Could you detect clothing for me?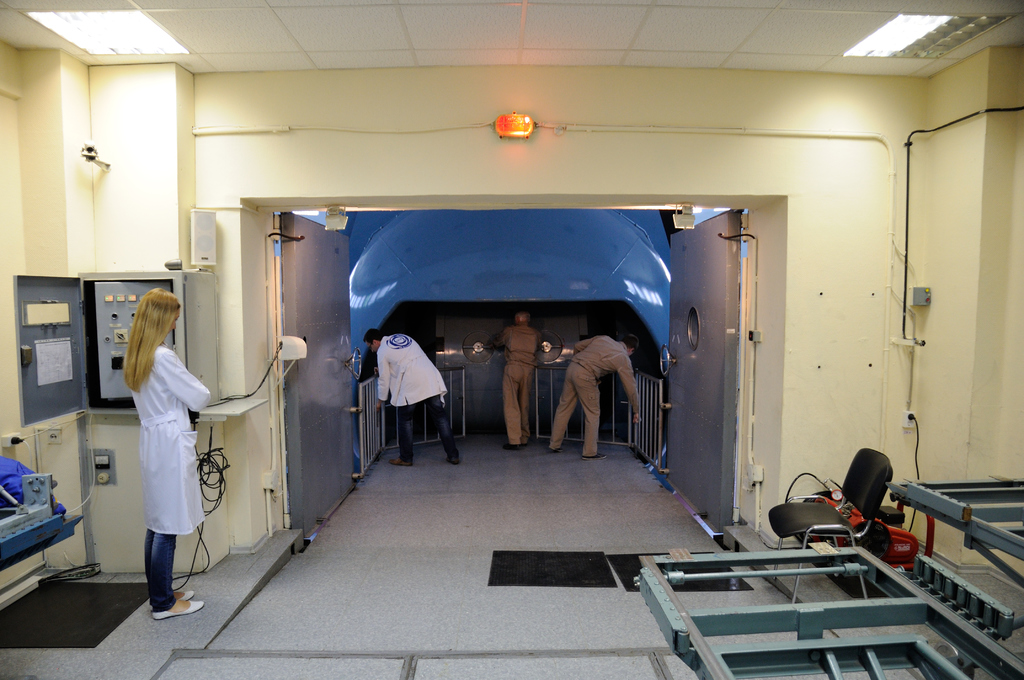
Detection result: [x1=490, y1=327, x2=534, y2=450].
